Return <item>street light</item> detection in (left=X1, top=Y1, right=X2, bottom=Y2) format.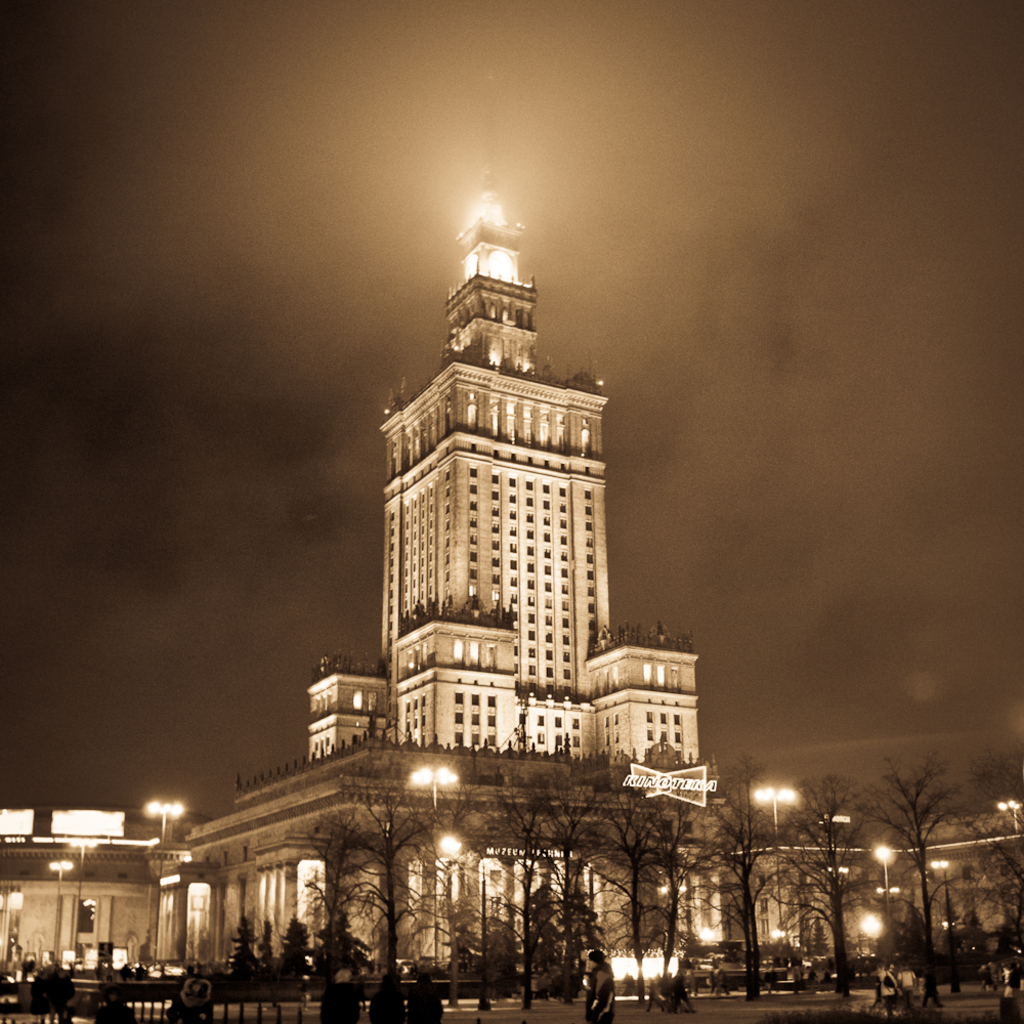
(left=50, top=857, right=73, bottom=968).
